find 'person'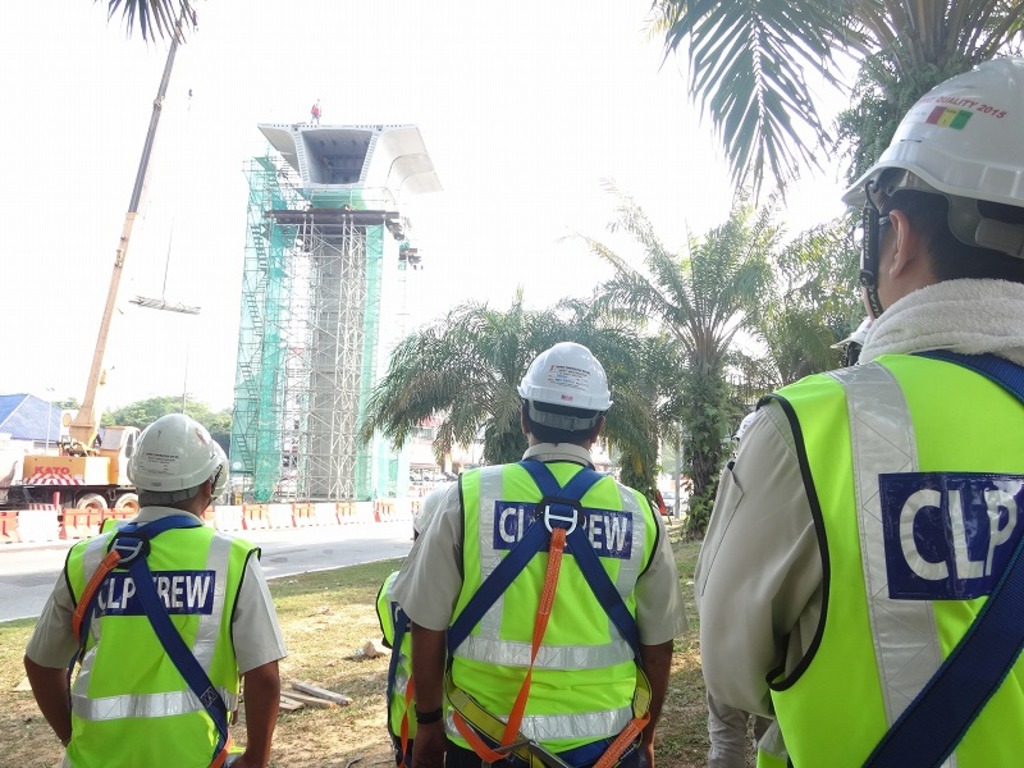
detection(695, 58, 1023, 765)
